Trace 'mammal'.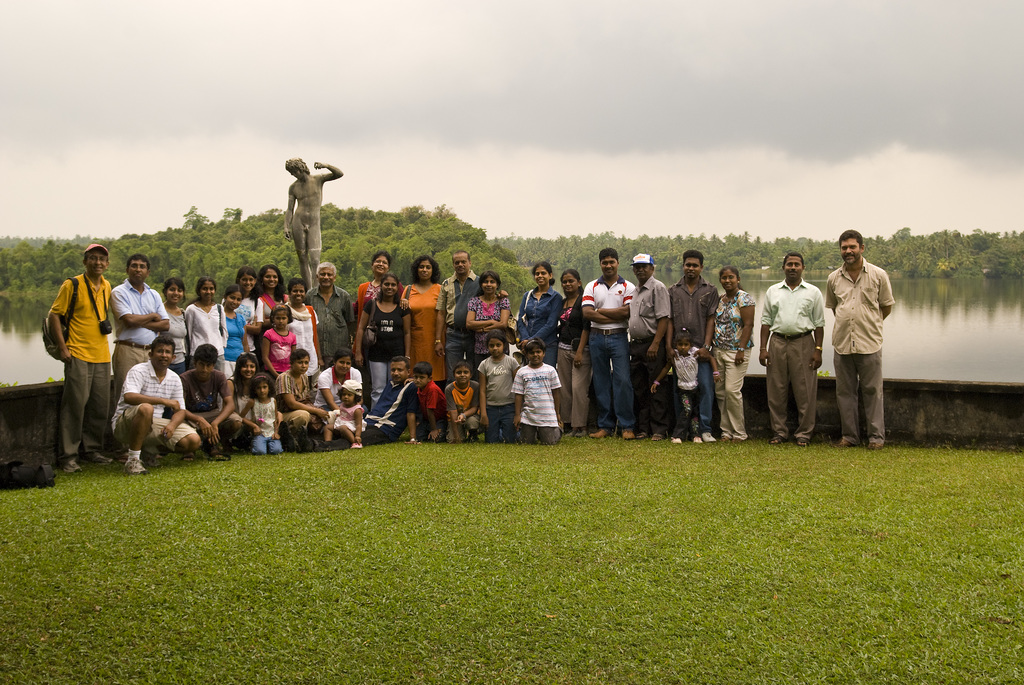
Traced to rect(110, 255, 168, 414).
